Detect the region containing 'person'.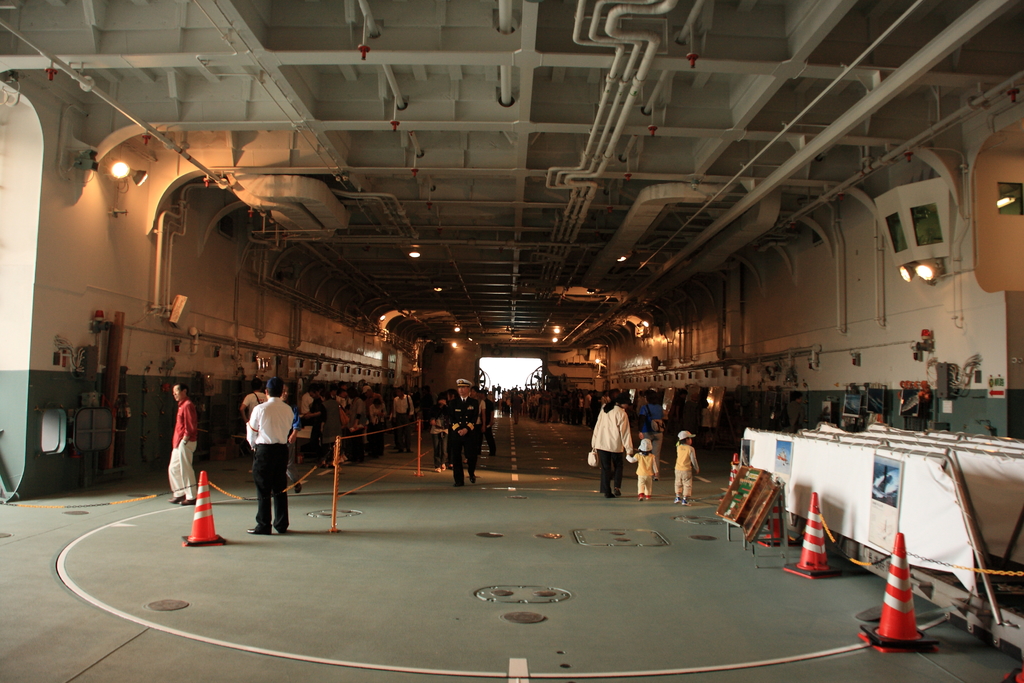
(637,390,663,481).
